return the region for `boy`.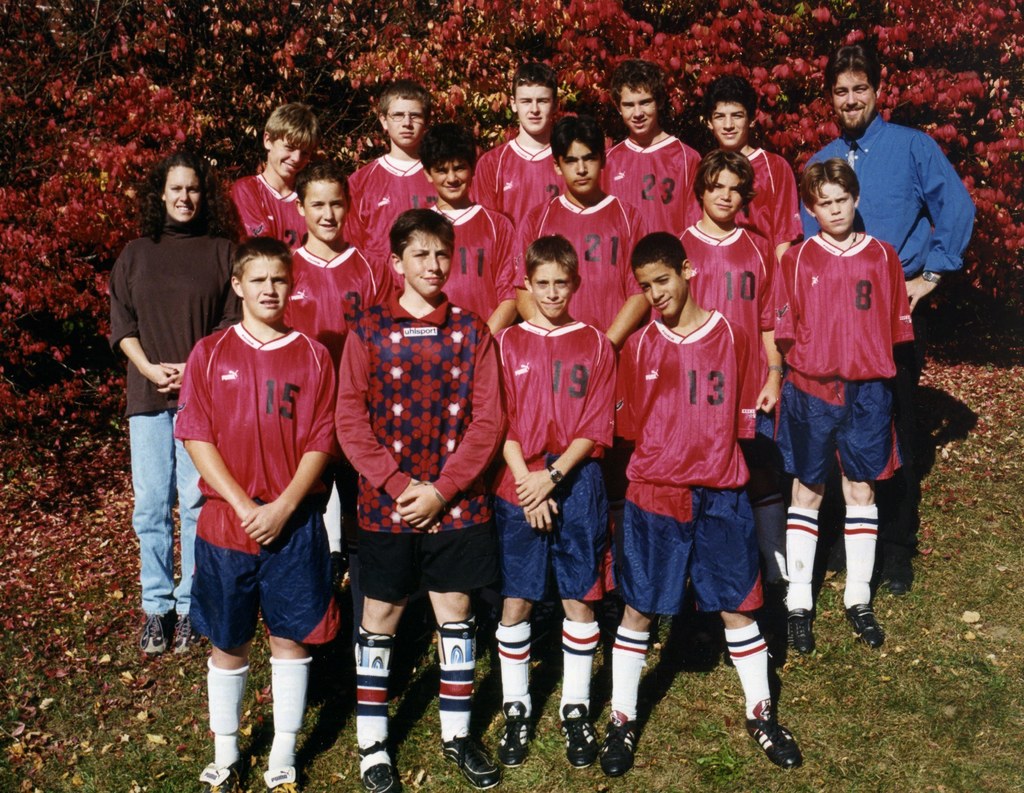
left=498, top=227, right=618, bottom=775.
